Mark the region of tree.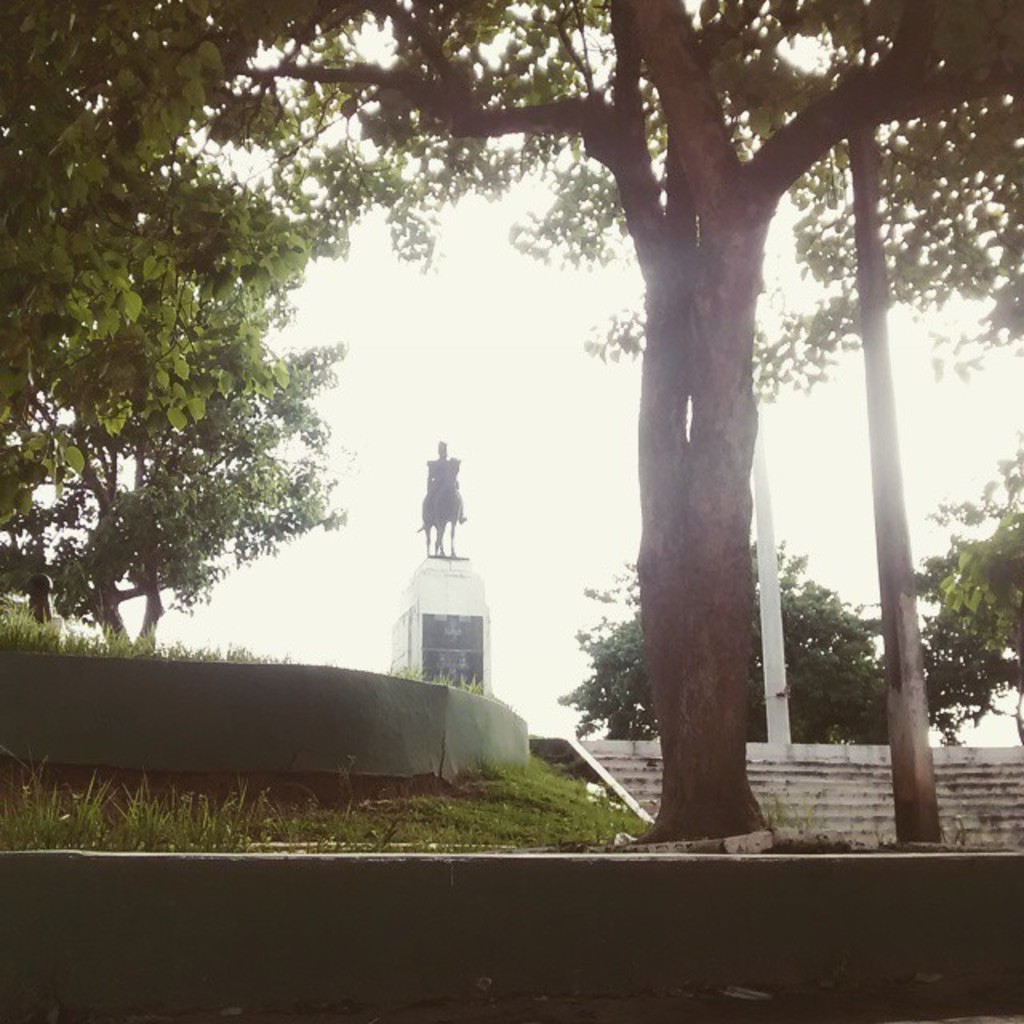
Region: (181, 0, 1022, 848).
